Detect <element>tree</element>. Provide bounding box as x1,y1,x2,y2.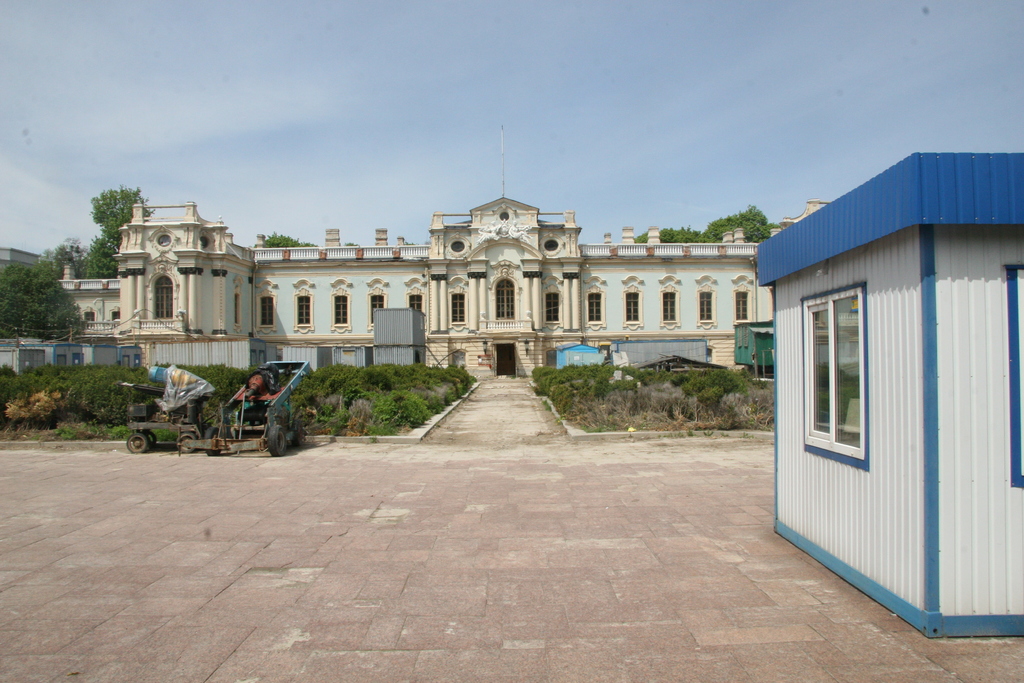
49,241,105,286.
